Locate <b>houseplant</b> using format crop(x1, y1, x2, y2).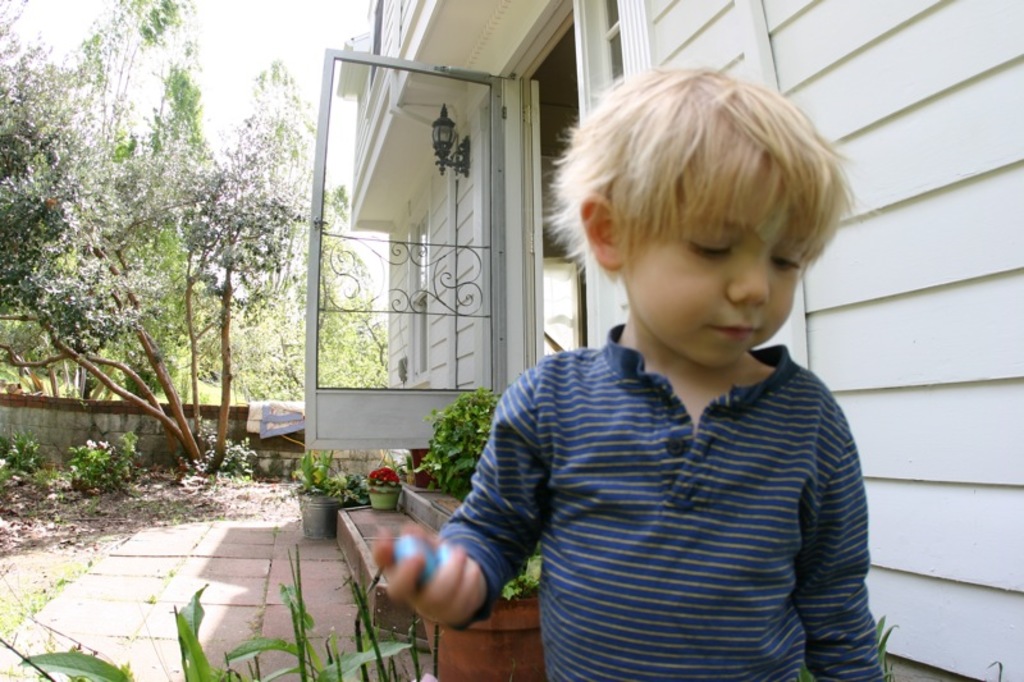
crop(360, 466, 404, 512).
